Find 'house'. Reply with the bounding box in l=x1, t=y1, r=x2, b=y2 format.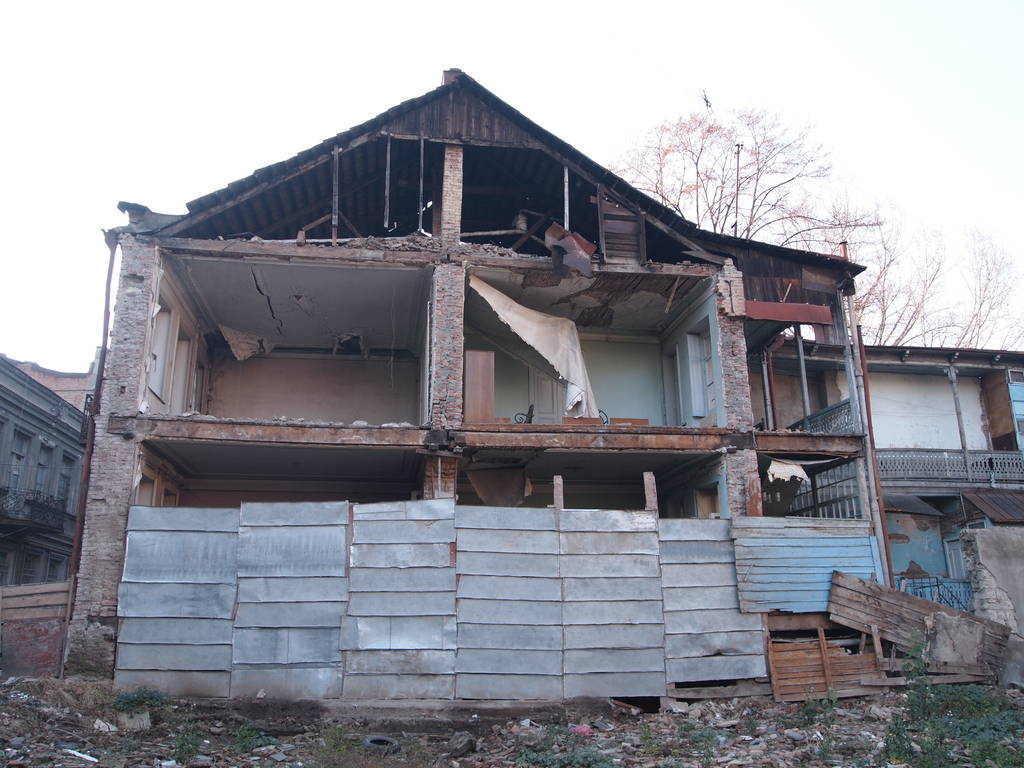
l=49, t=61, r=1017, b=707.
